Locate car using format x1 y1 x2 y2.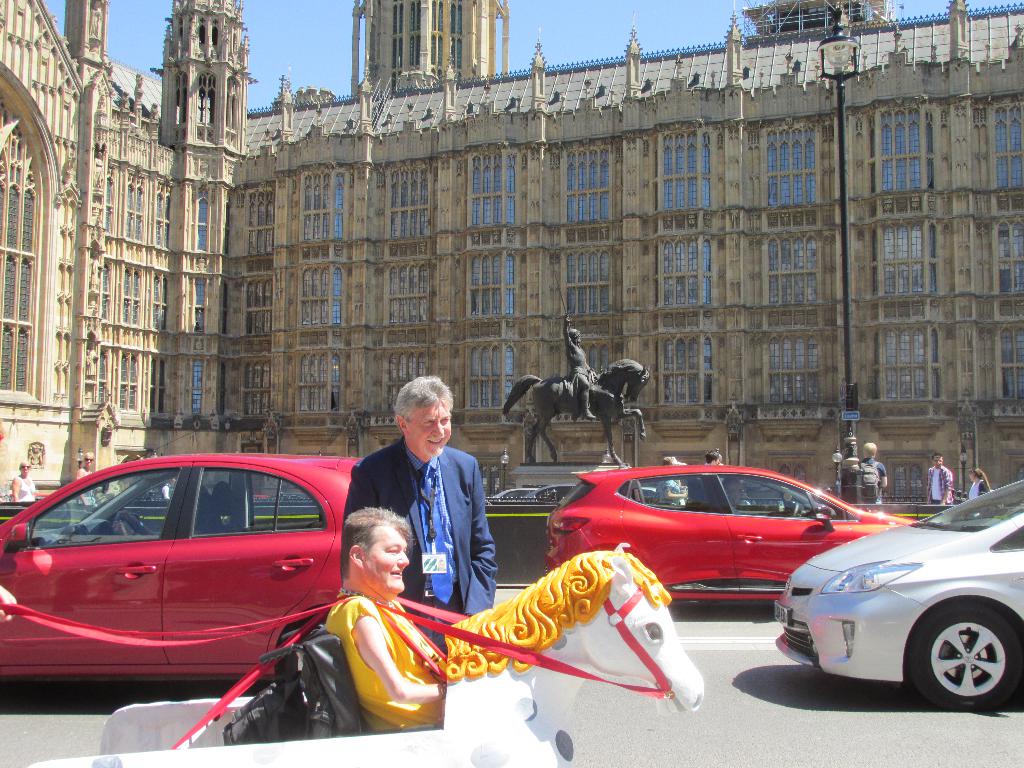
541 461 922 617.
